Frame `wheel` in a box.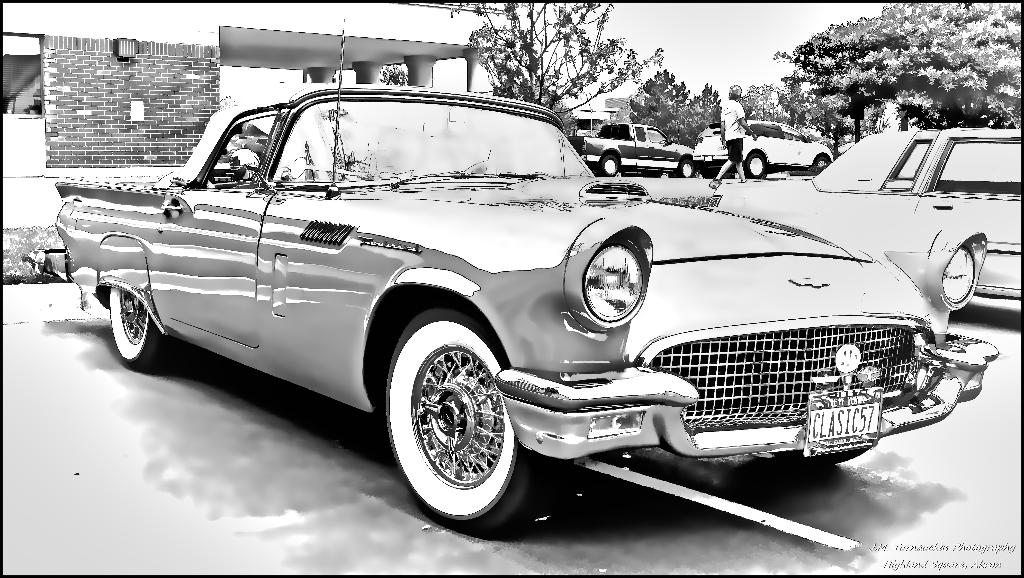
locate(742, 153, 767, 180).
